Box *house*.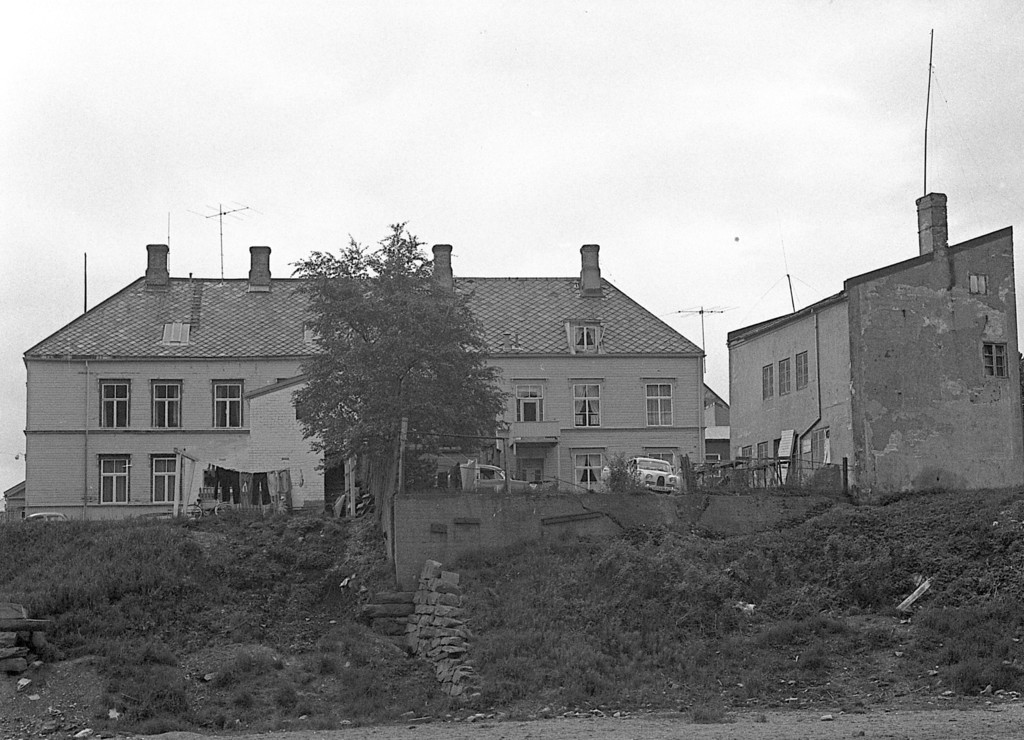
locate(730, 191, 1023, 506).
